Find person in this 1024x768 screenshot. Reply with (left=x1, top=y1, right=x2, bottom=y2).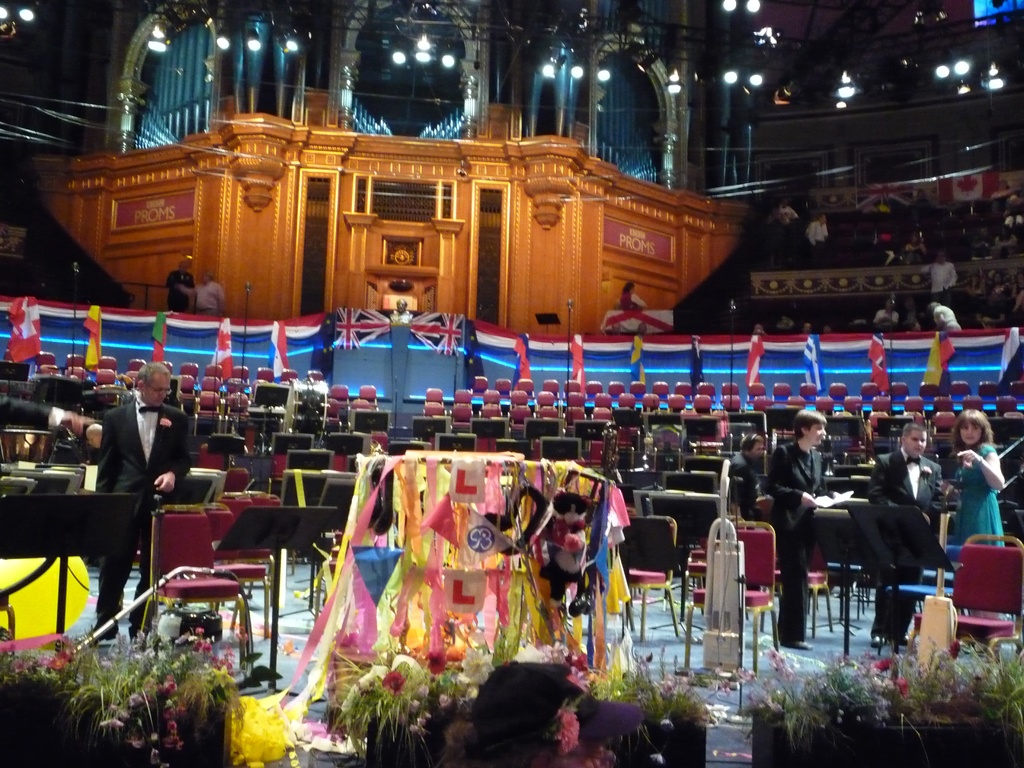
(left=193, top=264, right=225, bottom=314).
